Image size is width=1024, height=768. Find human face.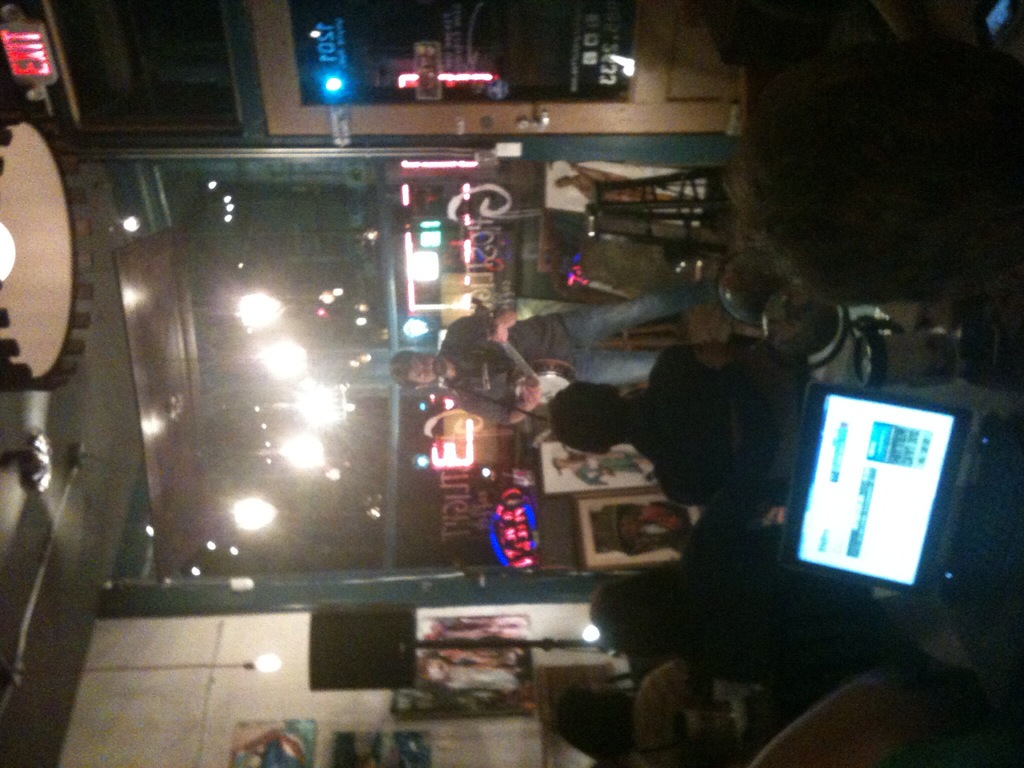
406,353,448,387.
